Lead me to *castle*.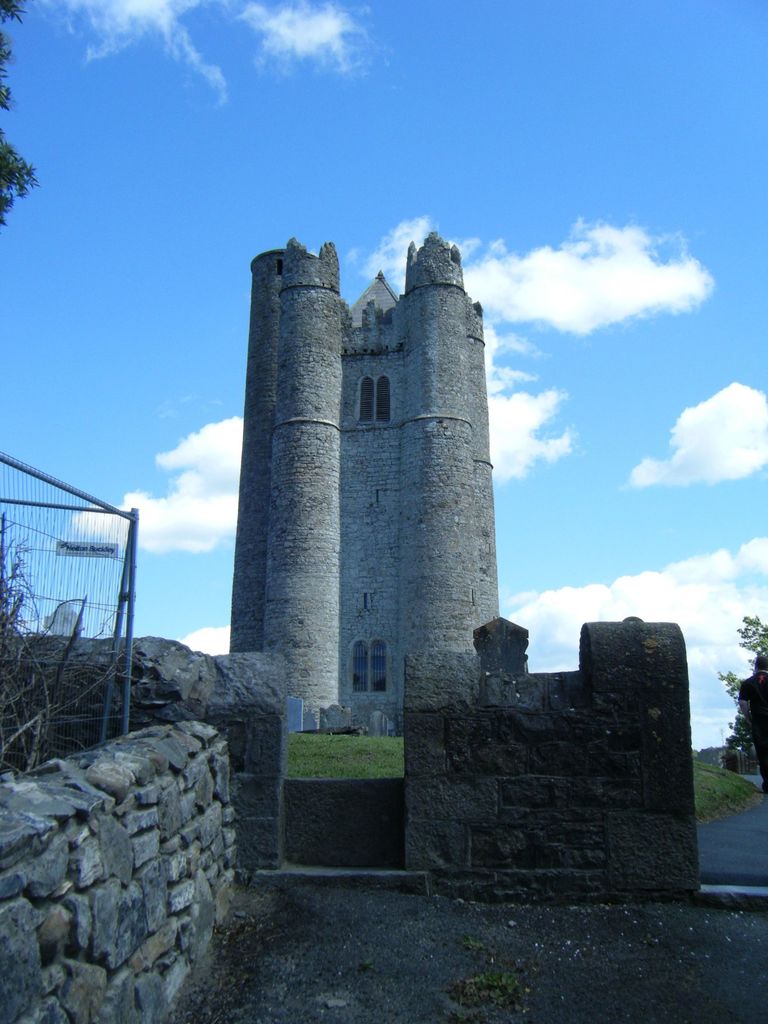
Lead to [9,236,708,1023].
